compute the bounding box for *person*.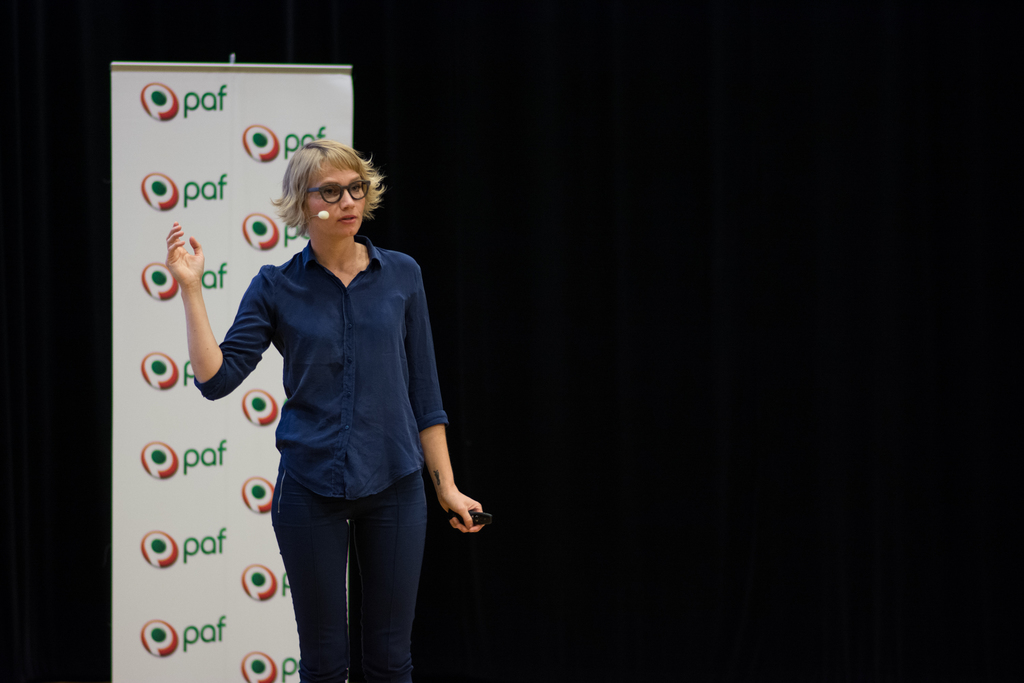
bbox=(166, 135, 485, 682).
